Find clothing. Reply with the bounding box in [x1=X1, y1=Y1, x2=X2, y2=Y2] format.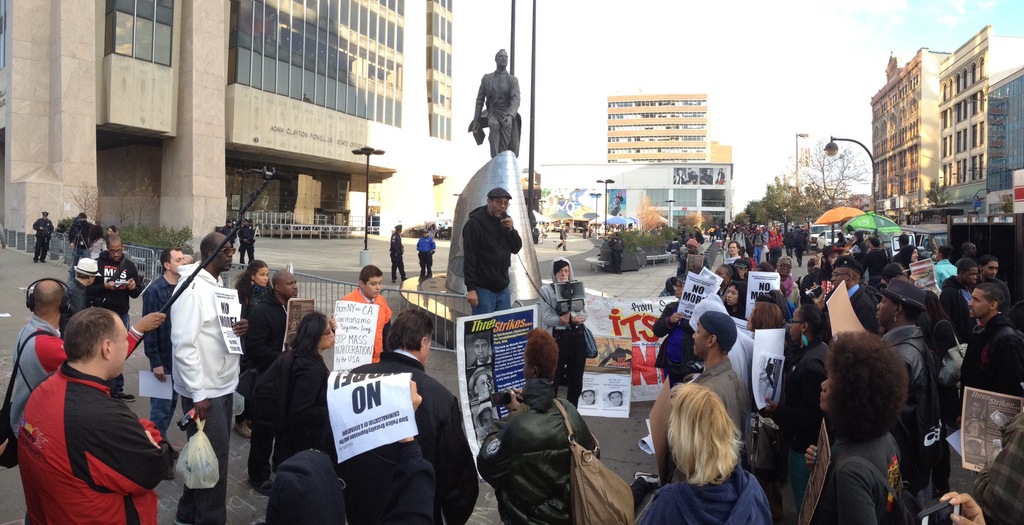
[x1=970, y1=272, x2=1011, y2=312].
